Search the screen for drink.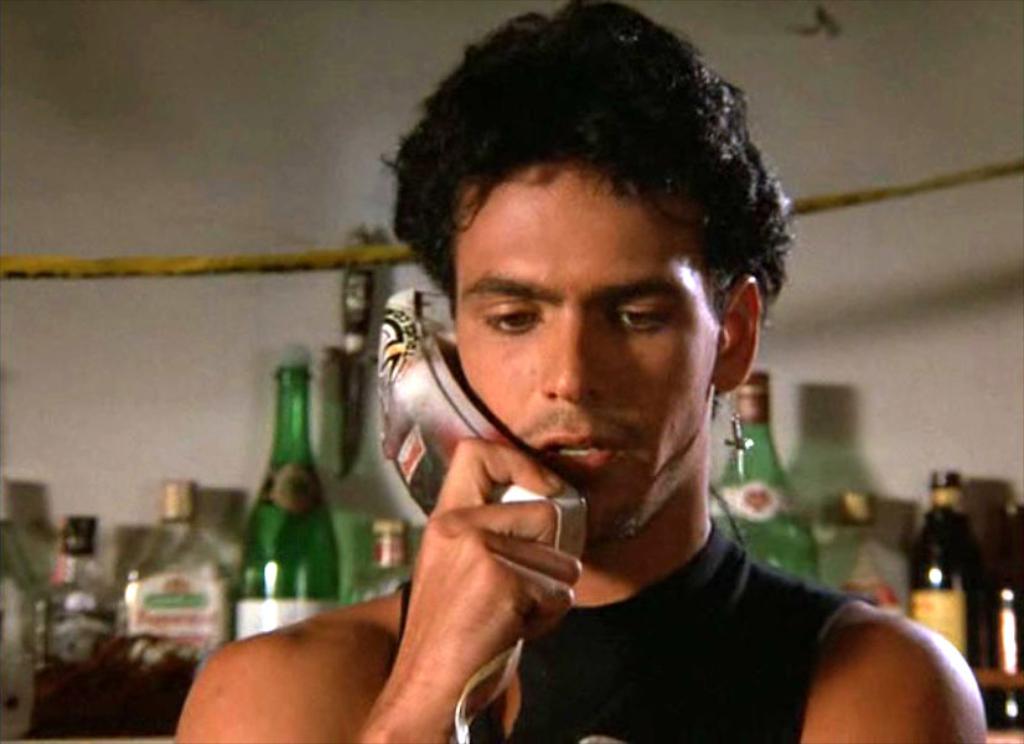
Found at 827,489,917,620.
